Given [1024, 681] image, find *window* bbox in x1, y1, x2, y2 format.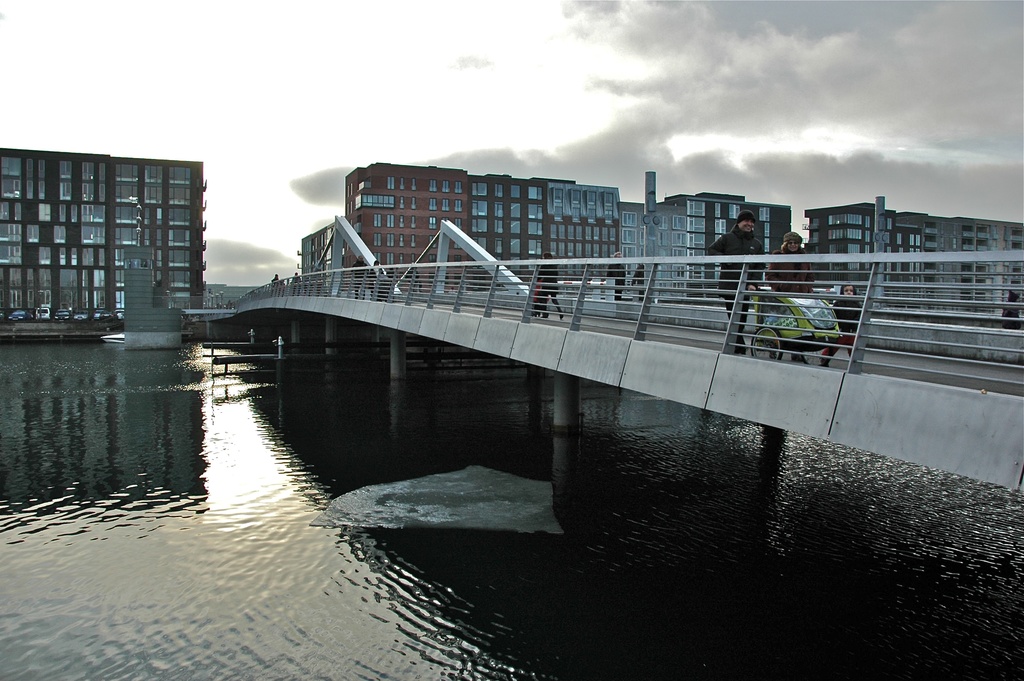
400, 233, 404, 247.
